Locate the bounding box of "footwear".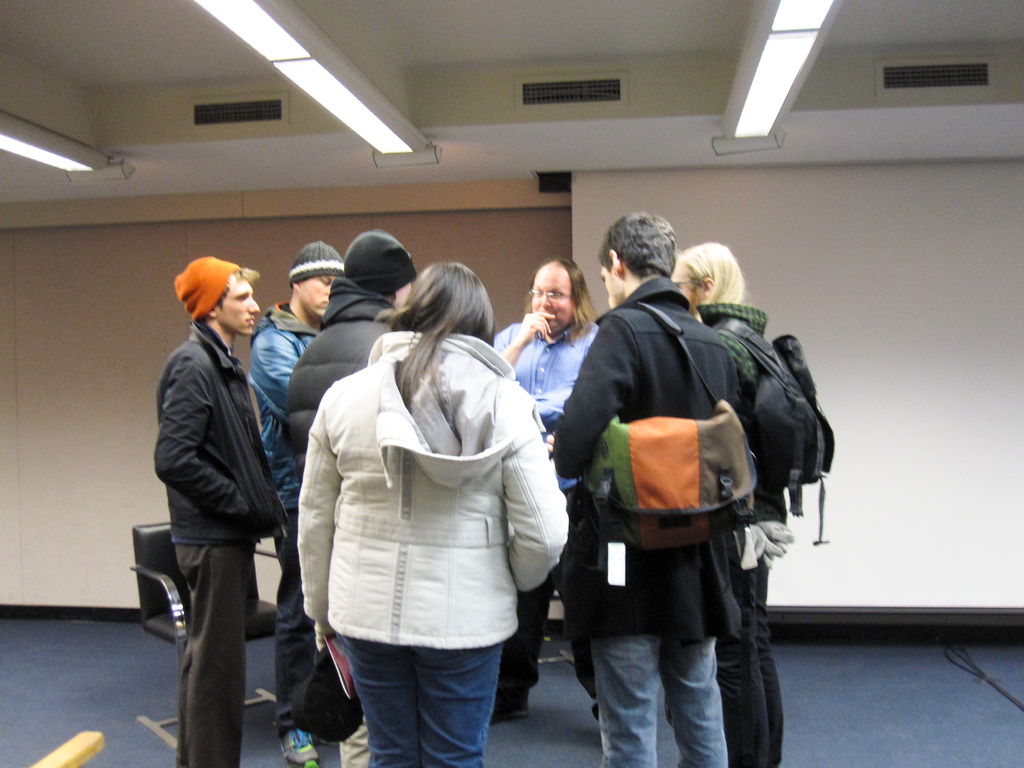
Bounding box: crop(276, 726, 322, 767).
